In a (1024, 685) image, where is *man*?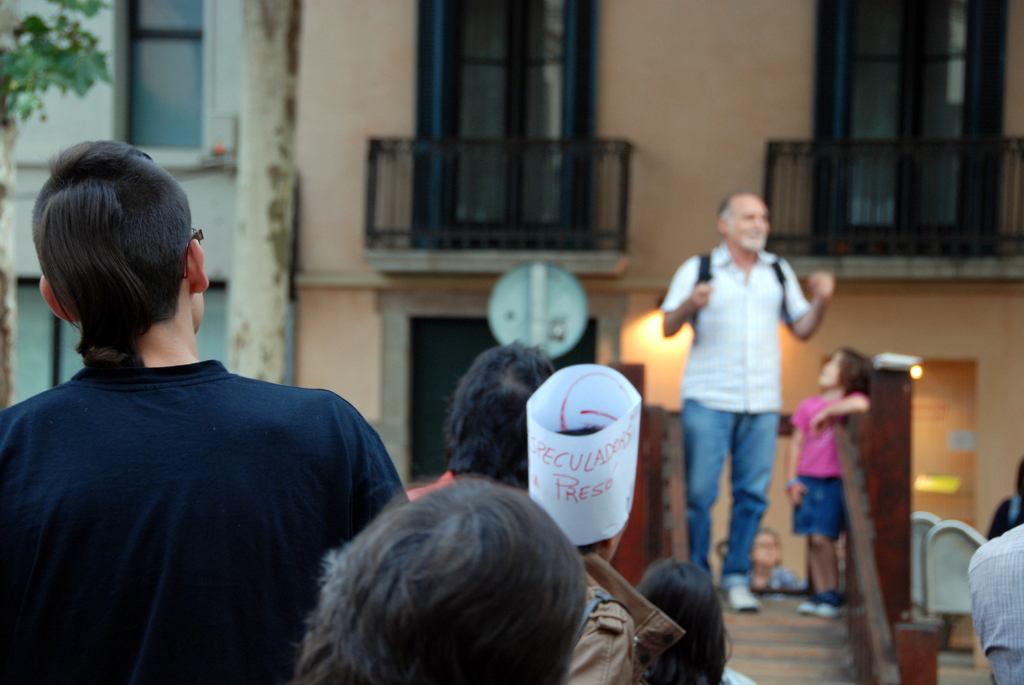
BBox(656, 190, 833, 613).
